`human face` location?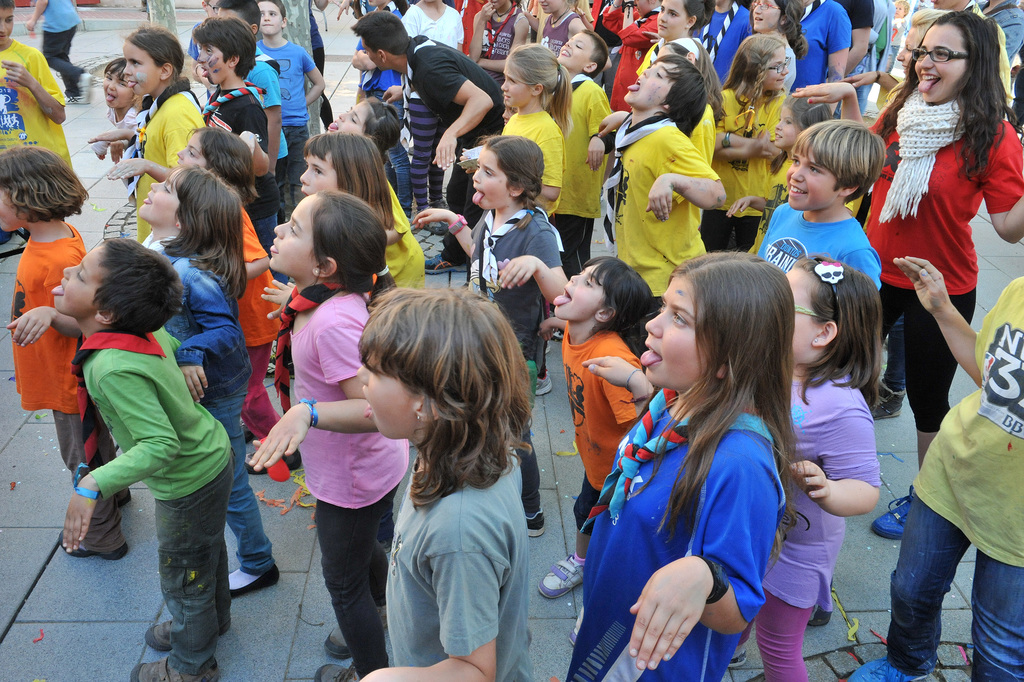
259 1 280 36
